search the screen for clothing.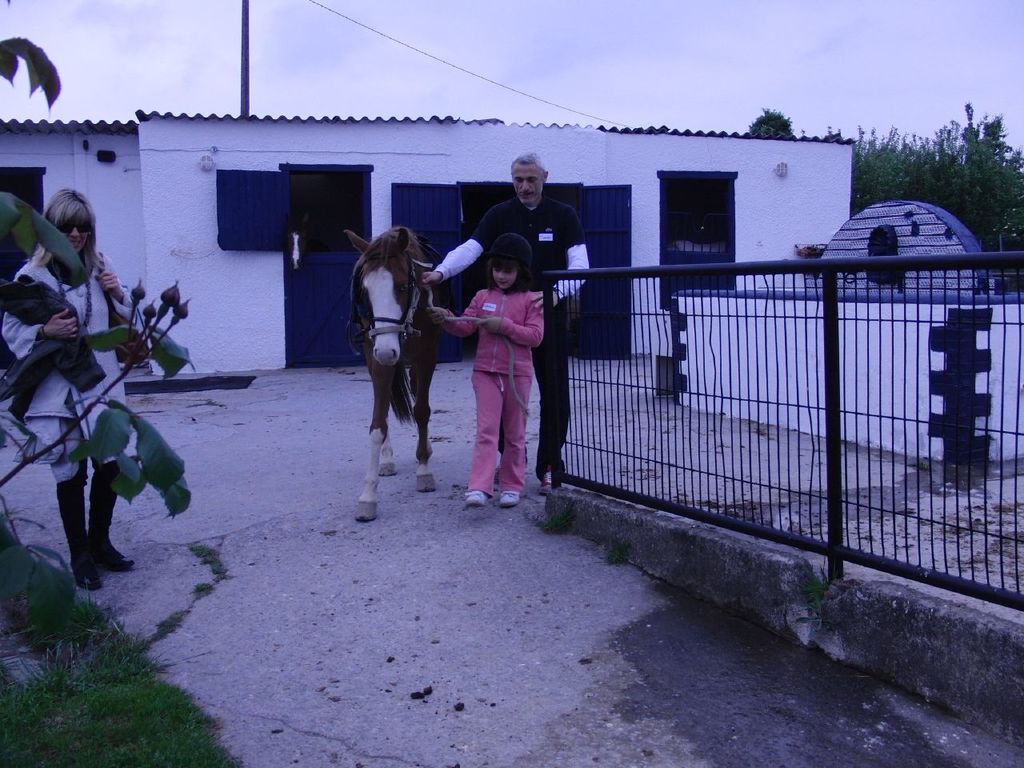
Found at (left=18, top=213, right=164, bottom=574).
